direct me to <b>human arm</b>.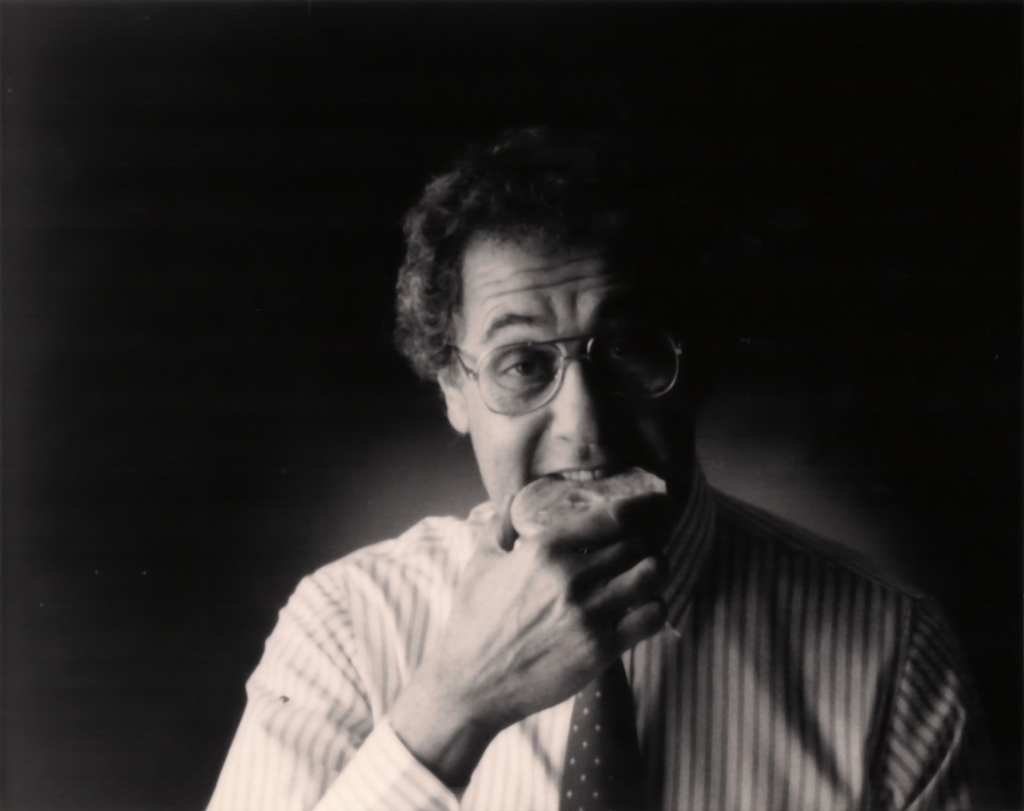
Direction: left=863, top=582, right=1011, bottom=810.
